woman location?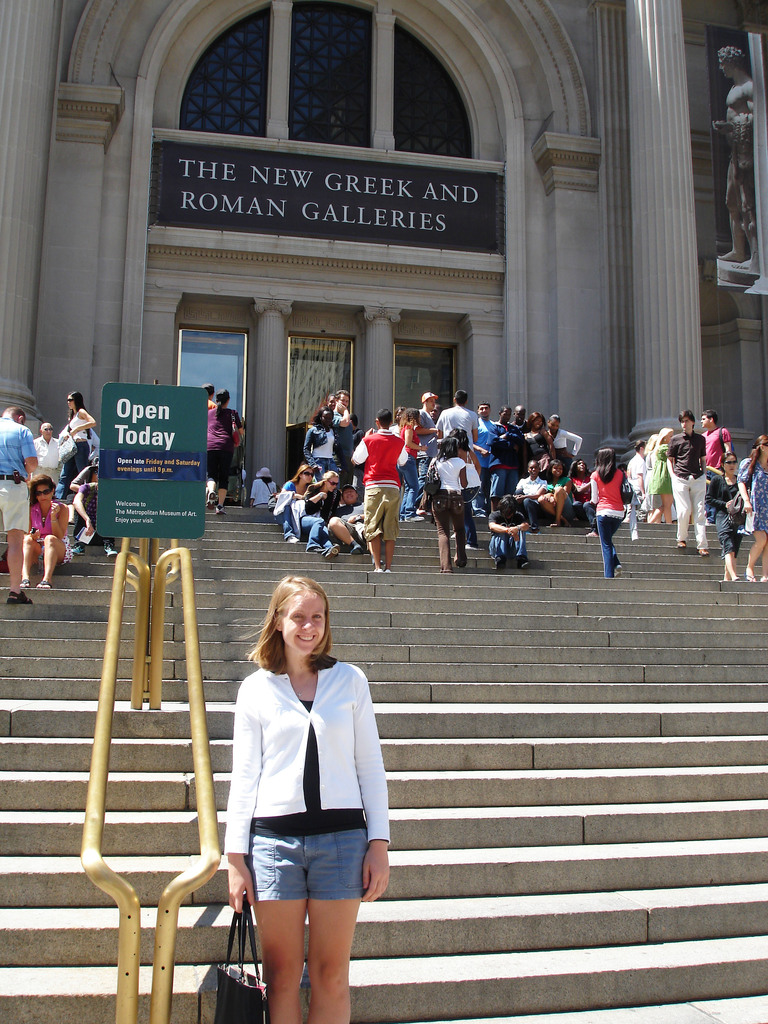
{"left": 49, "top": 392, "right": 98, "bottom": 500}
